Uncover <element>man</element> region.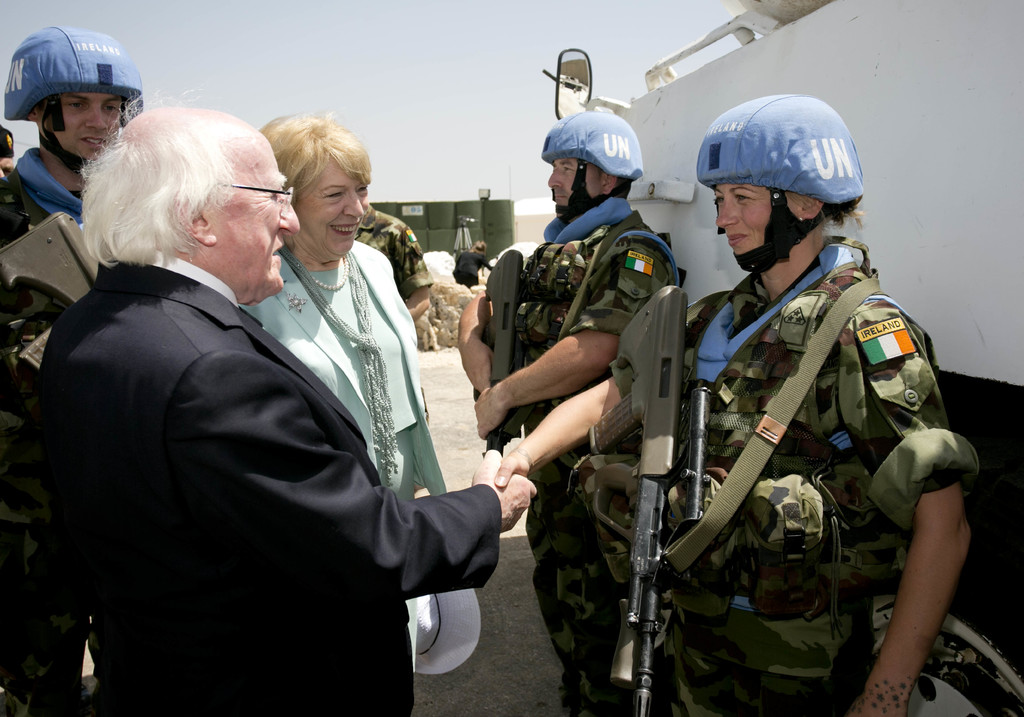
Uncovered: [x1=586, y1=93, x2=973, y2=716].
